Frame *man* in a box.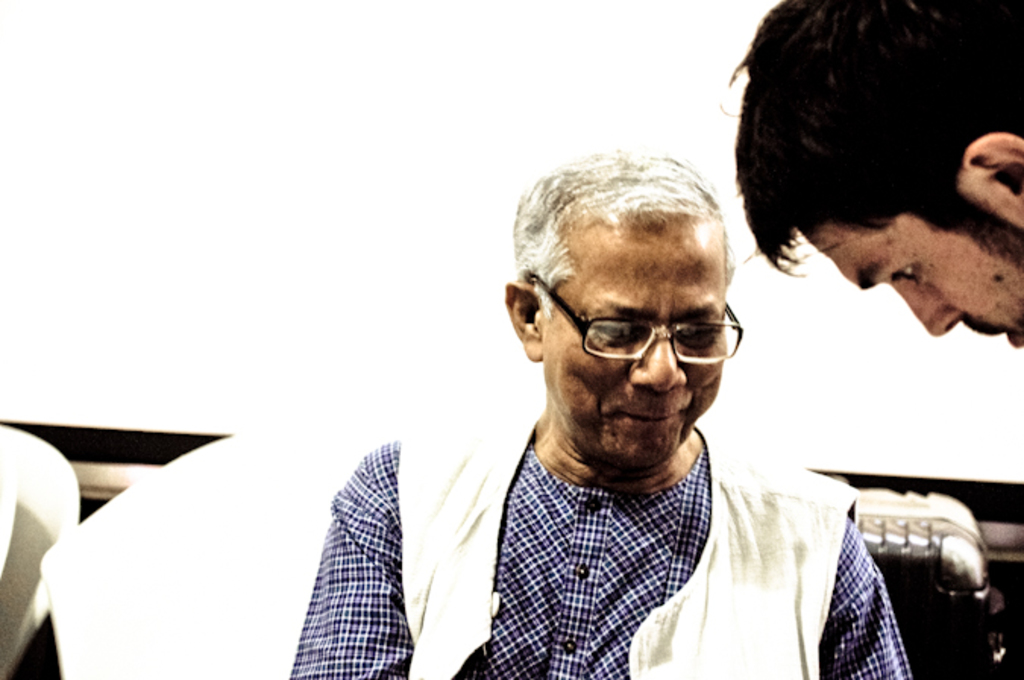
locate(725, 0, 1022, 349).
